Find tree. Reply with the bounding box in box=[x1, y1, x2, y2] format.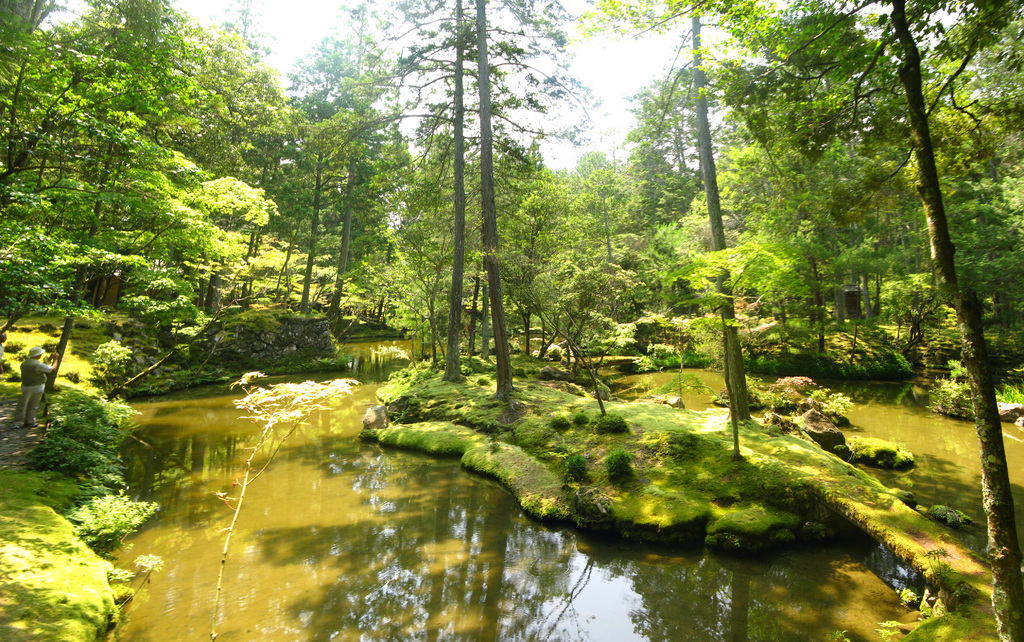
box=[406, 0, 603, 404].
